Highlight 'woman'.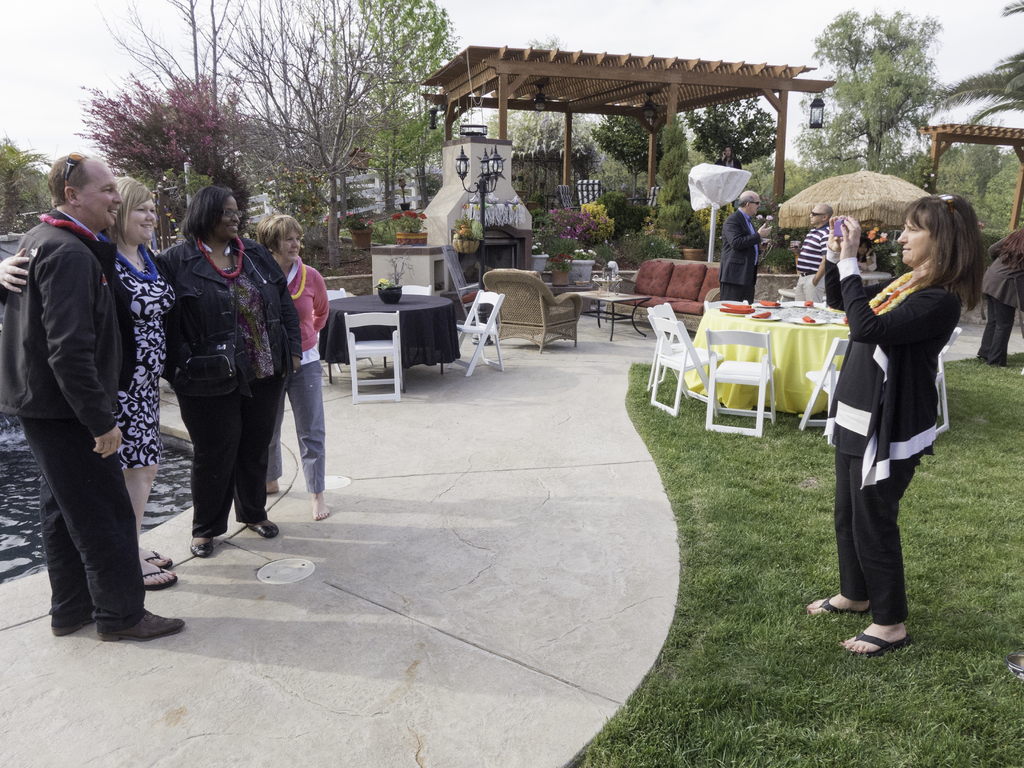
Highlighted region: box(835, 186, 971, 618).
